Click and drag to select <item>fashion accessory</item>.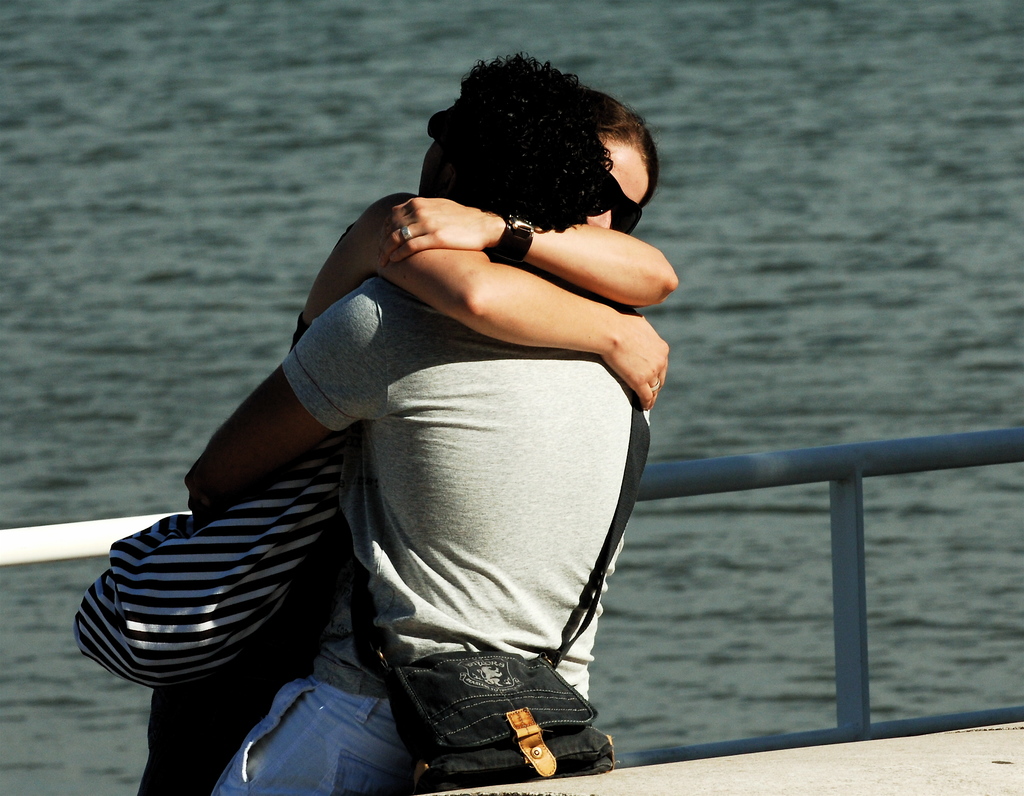
Selection: {"left": 492, "top": 200, "right": 535, "bottom": 263}.
